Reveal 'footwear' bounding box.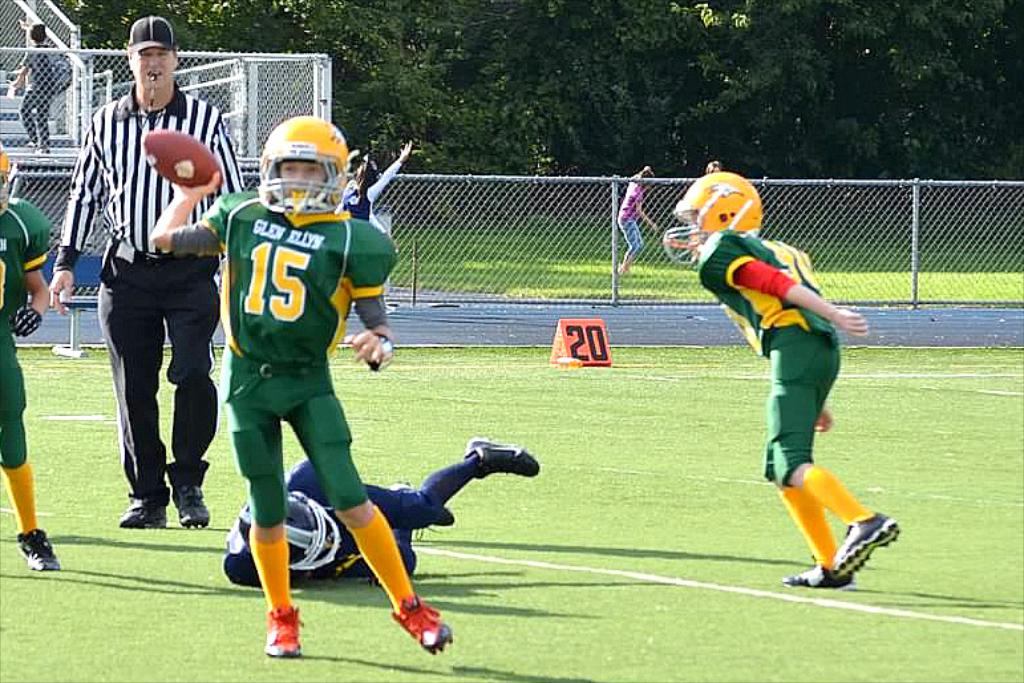
Revealed: BBox(393, 480, 458, 541).
